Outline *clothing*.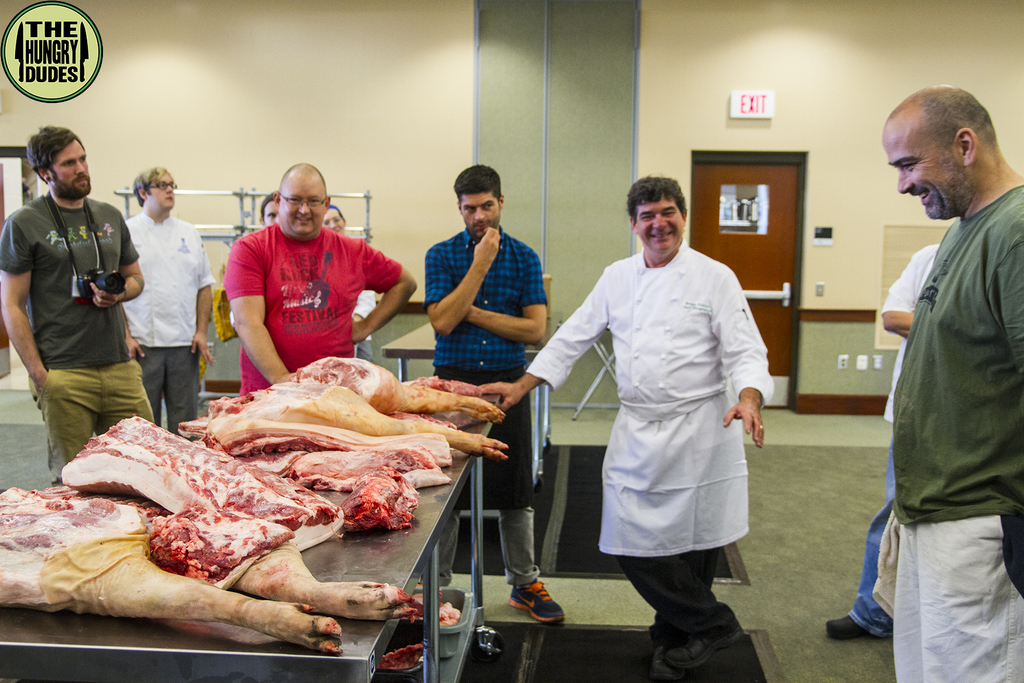
Outline: box(422, 229, 545, 586).
